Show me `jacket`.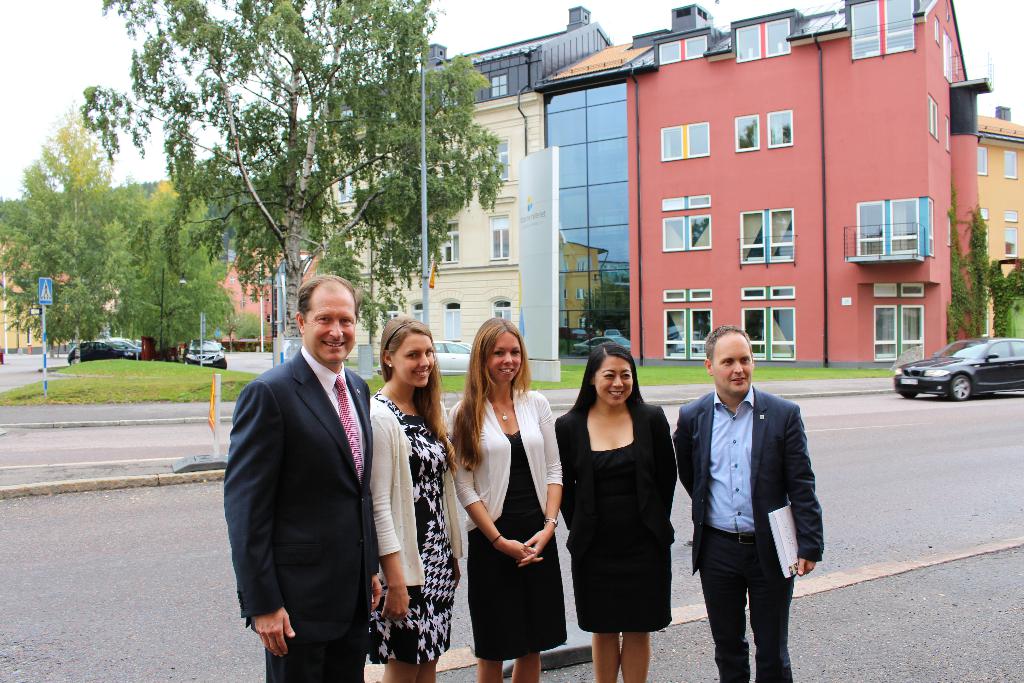
`jacket` is here: x1=223 y1=346 x2=375 y2=650.
